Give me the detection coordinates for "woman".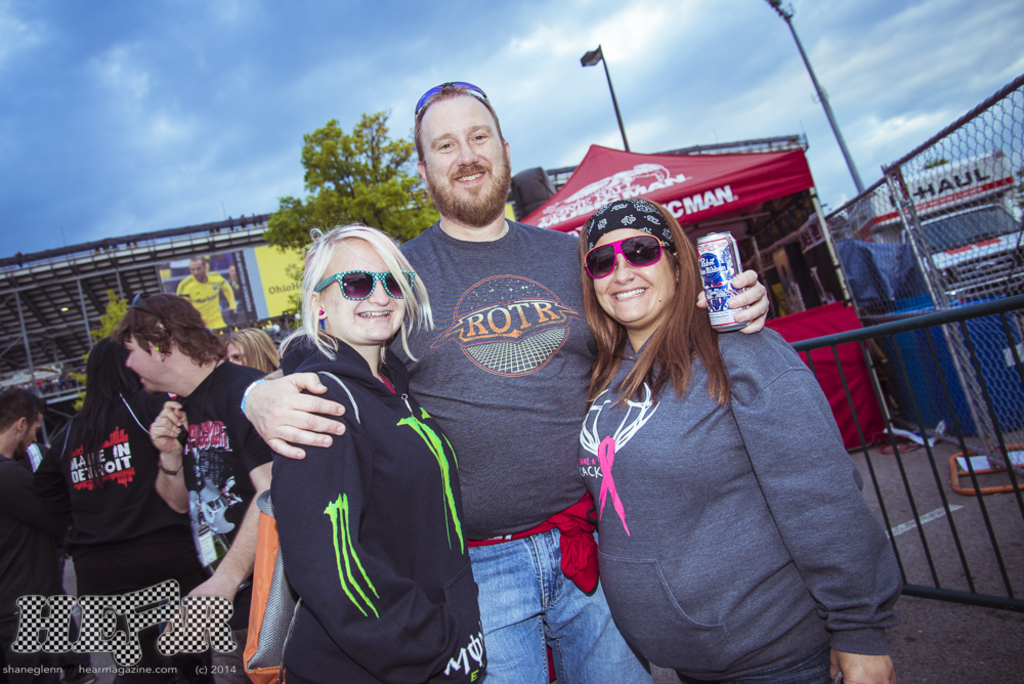
pyautogui.locateOnScreen(578, 195, 907, 683).
